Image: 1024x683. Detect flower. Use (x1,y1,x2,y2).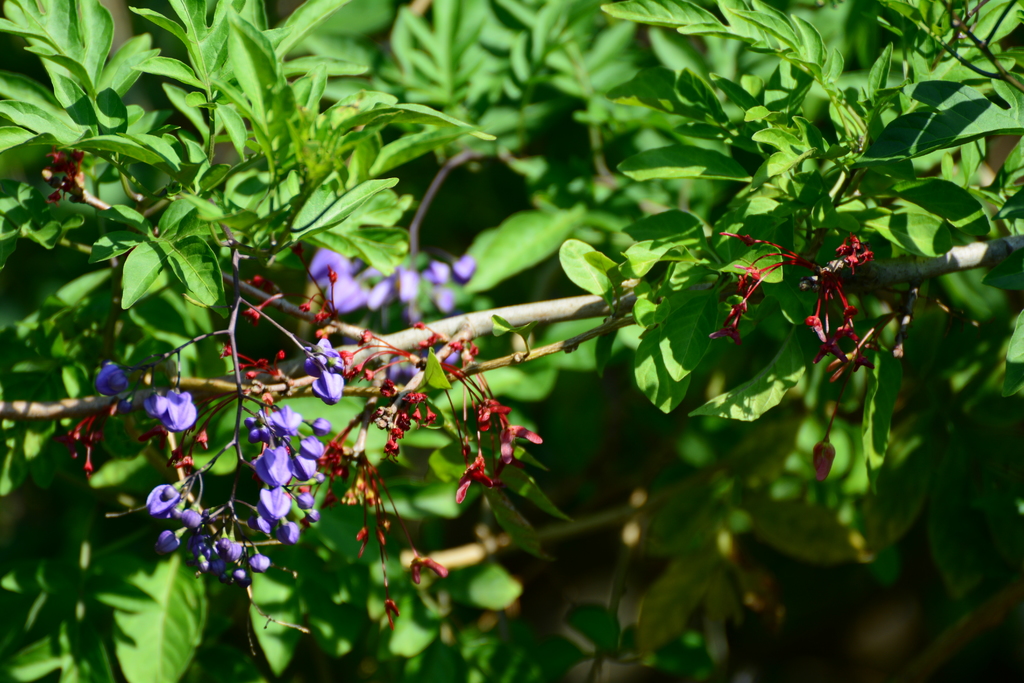
(810,438,849,488).
